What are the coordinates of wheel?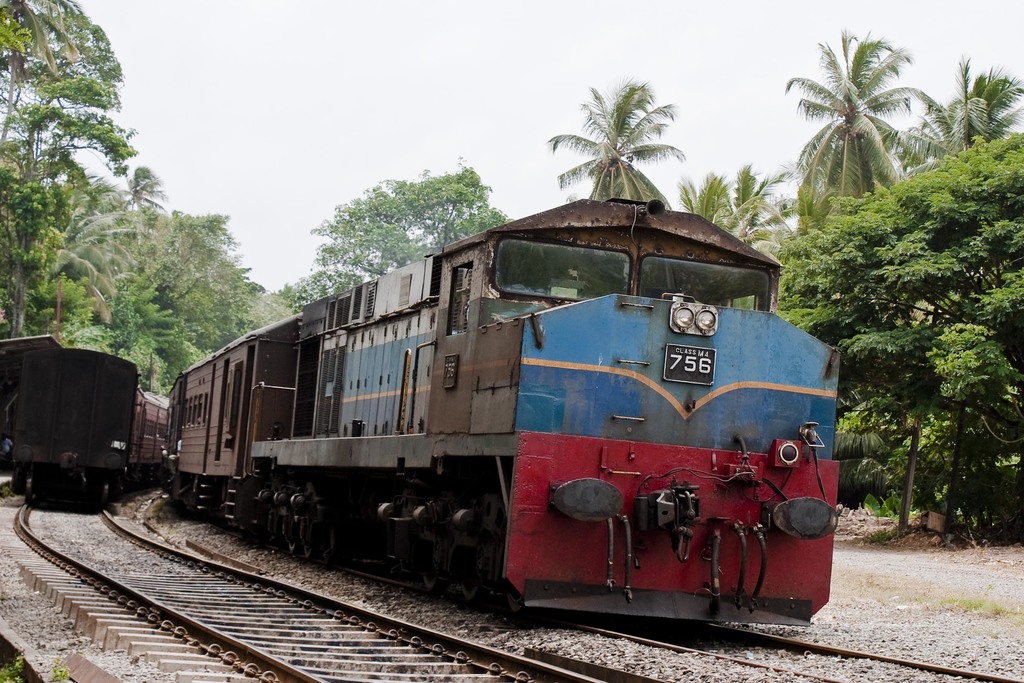
{"left": 287, "top": 543, "right": 299, "bottom": 554}.
